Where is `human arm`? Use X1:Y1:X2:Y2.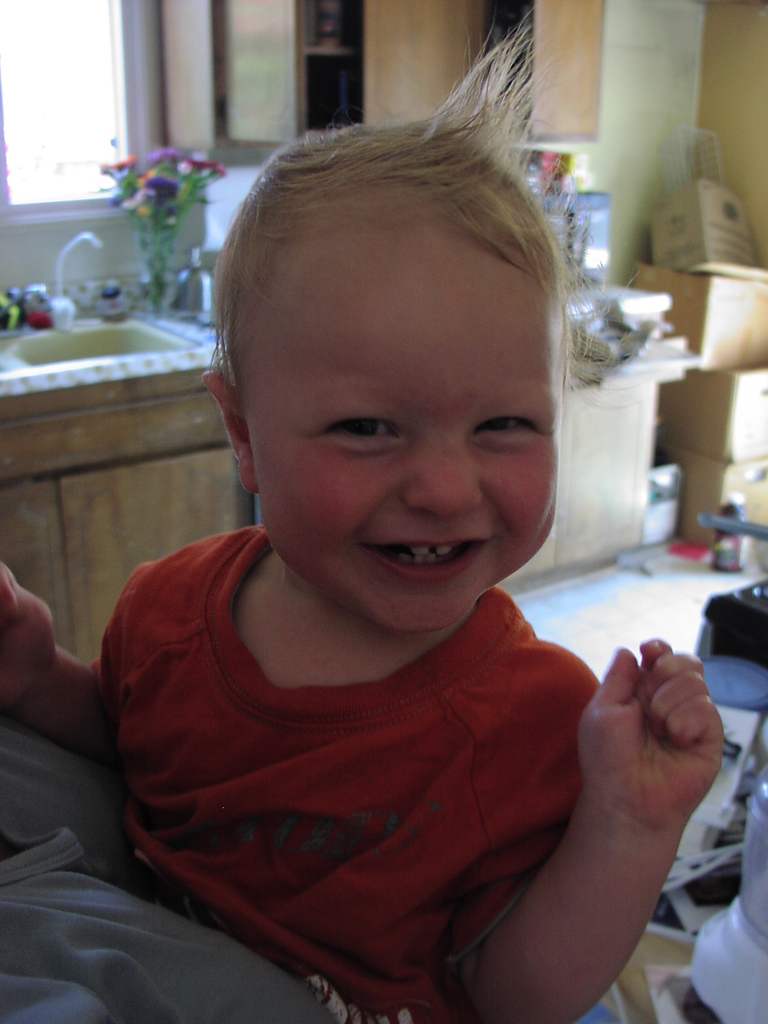
477:624:743:1023.
